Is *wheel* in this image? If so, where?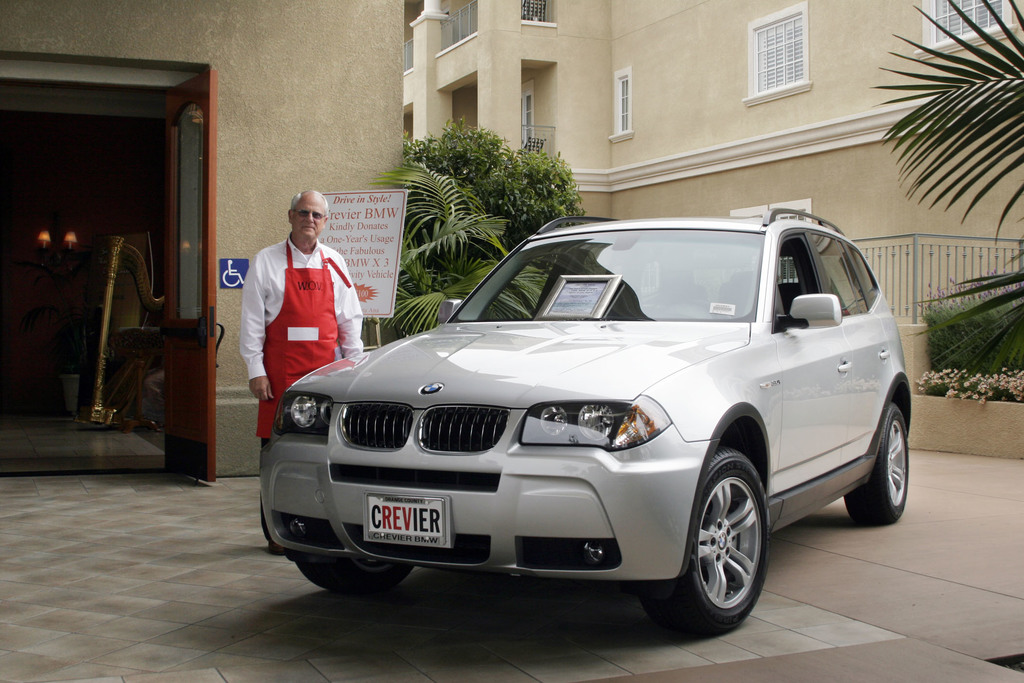
Yes, at detection(679, 457, 778, 630).
